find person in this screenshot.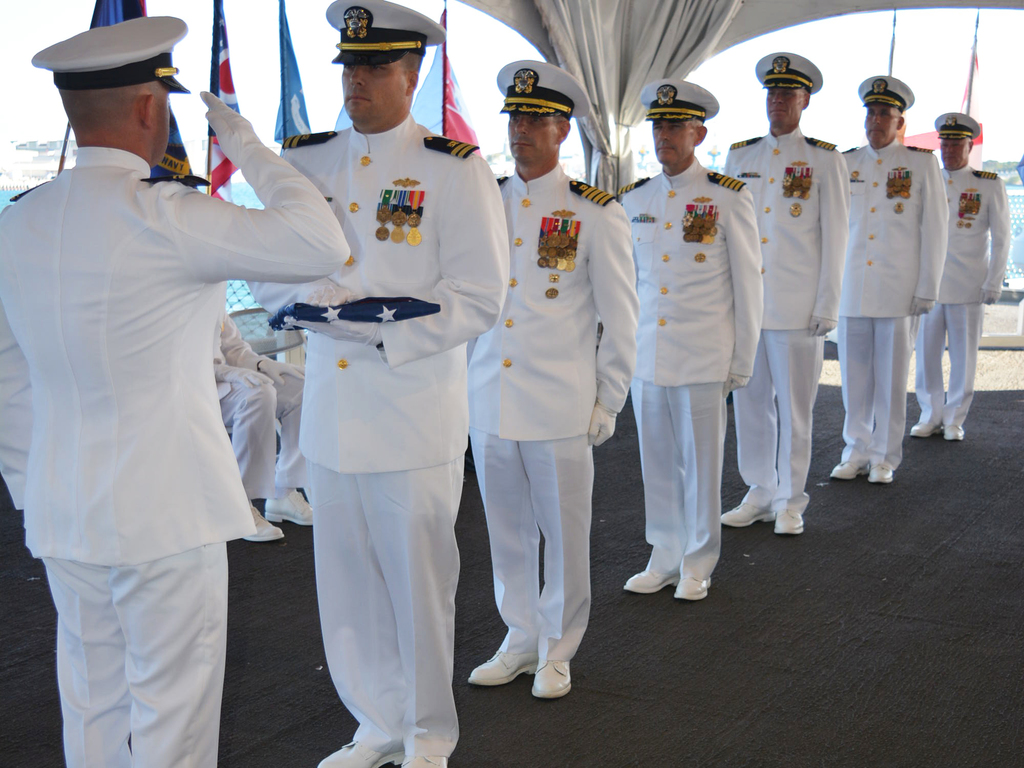
The bounding box for person is 721/49/849/544.
